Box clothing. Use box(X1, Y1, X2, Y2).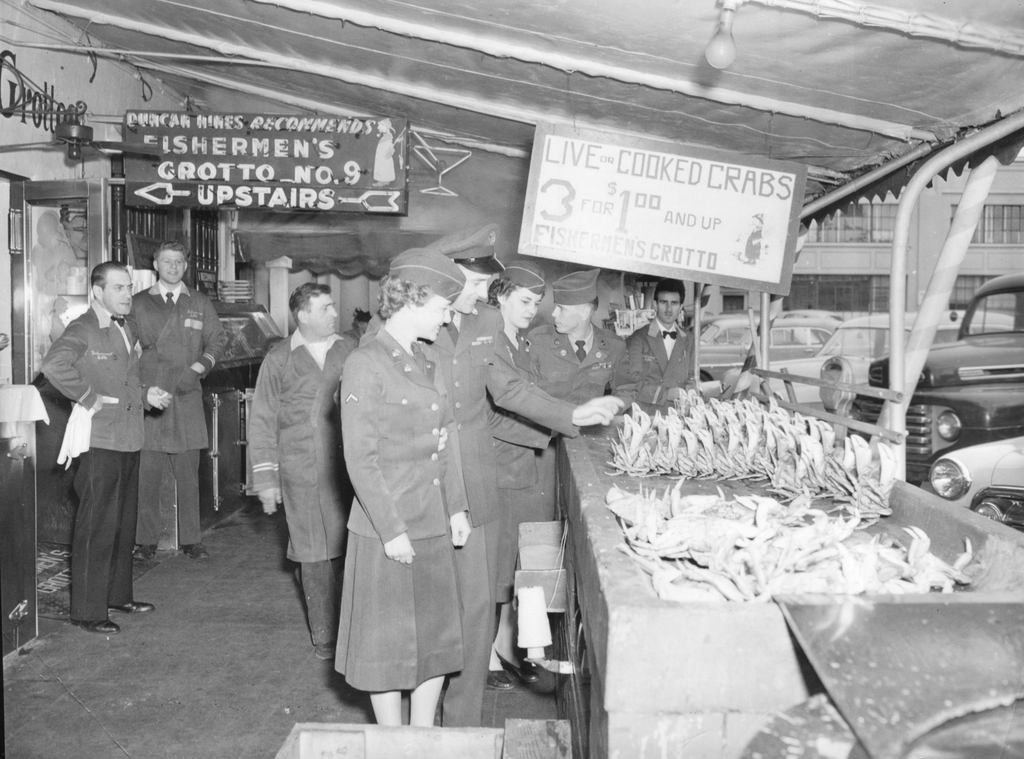
box(445, 296, 586, 616).
